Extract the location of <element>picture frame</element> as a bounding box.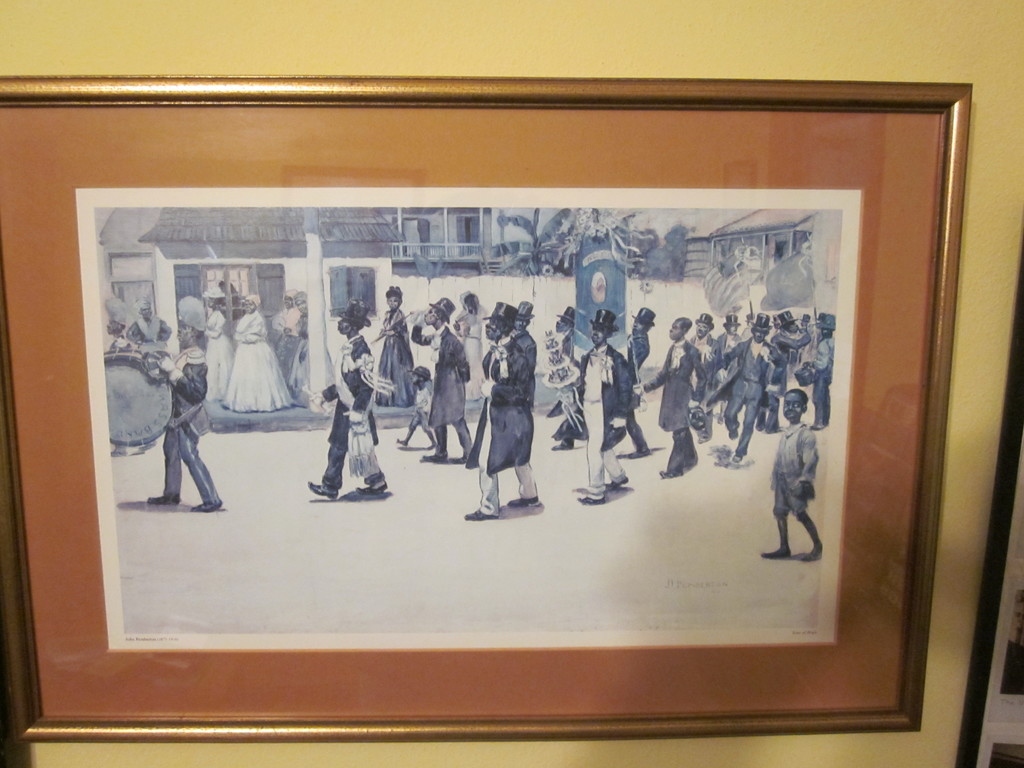
[0, 76, 969, 742].
